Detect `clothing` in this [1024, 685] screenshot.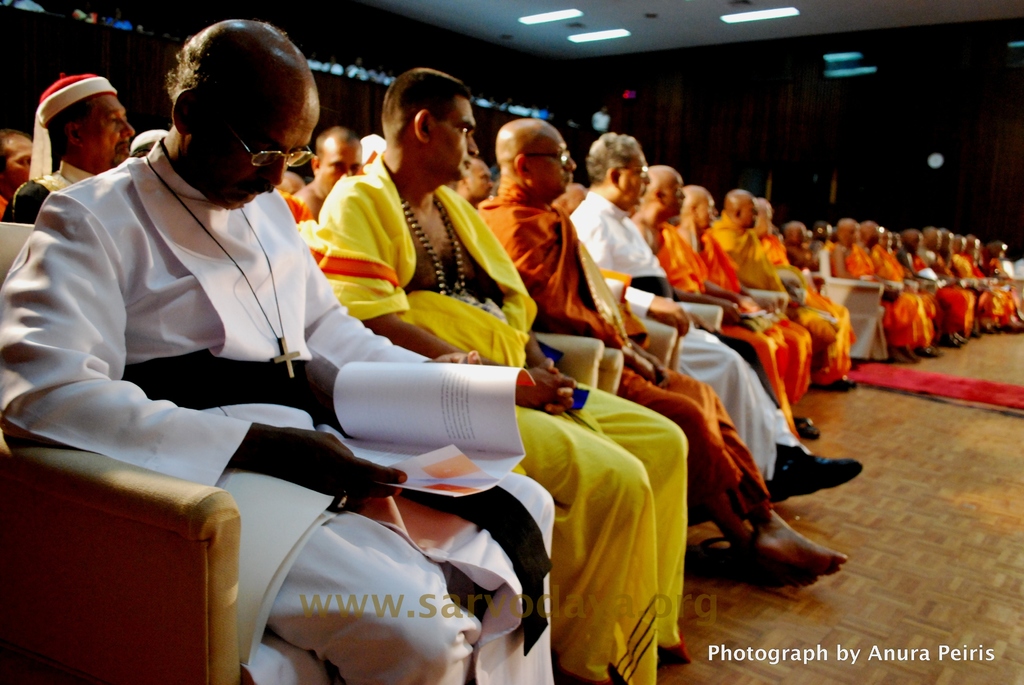
Detection: {"left": 696, "top": 227, "right": 811, "bottom": 403}.
